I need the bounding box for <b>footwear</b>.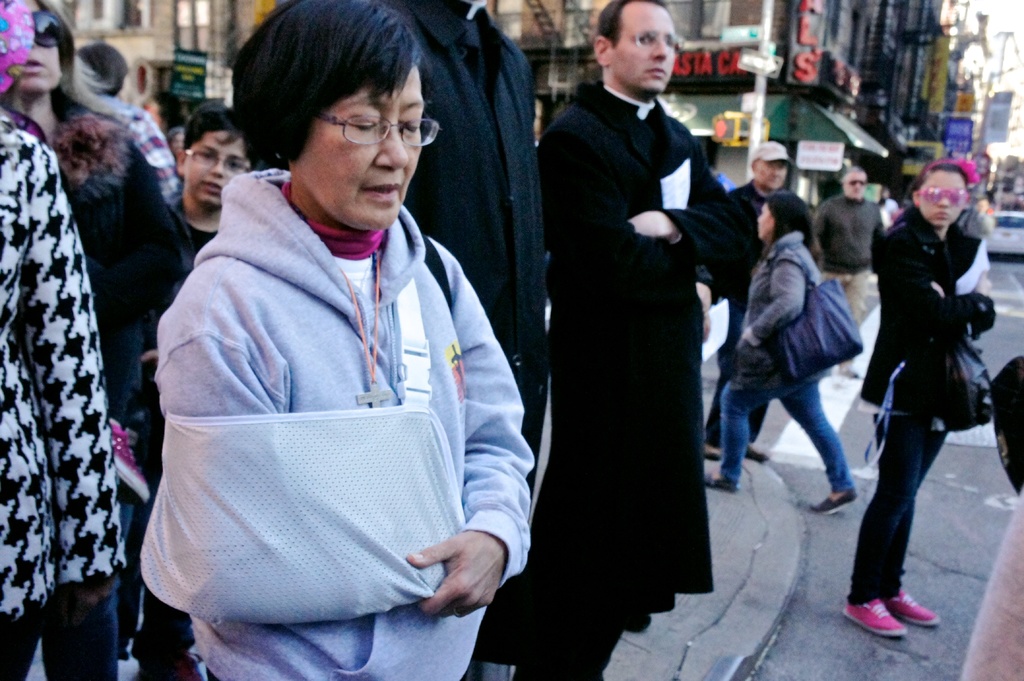
Here it is: pyautogui.locateOnScreen(110, 422, 152, 500).
